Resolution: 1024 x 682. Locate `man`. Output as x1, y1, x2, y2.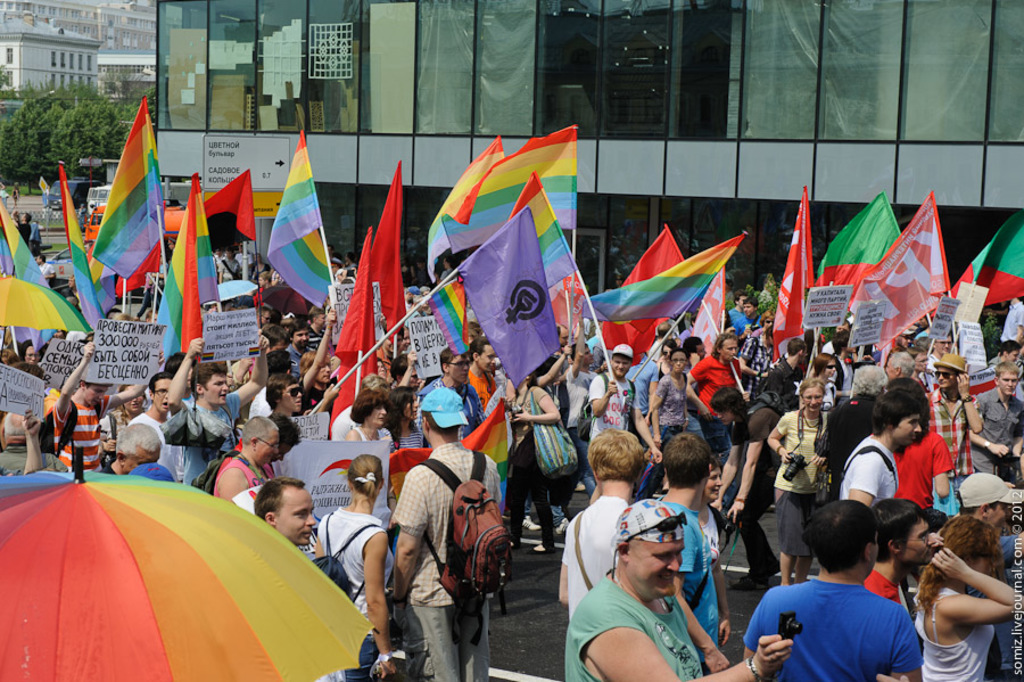
625, 353, 660, 427.
